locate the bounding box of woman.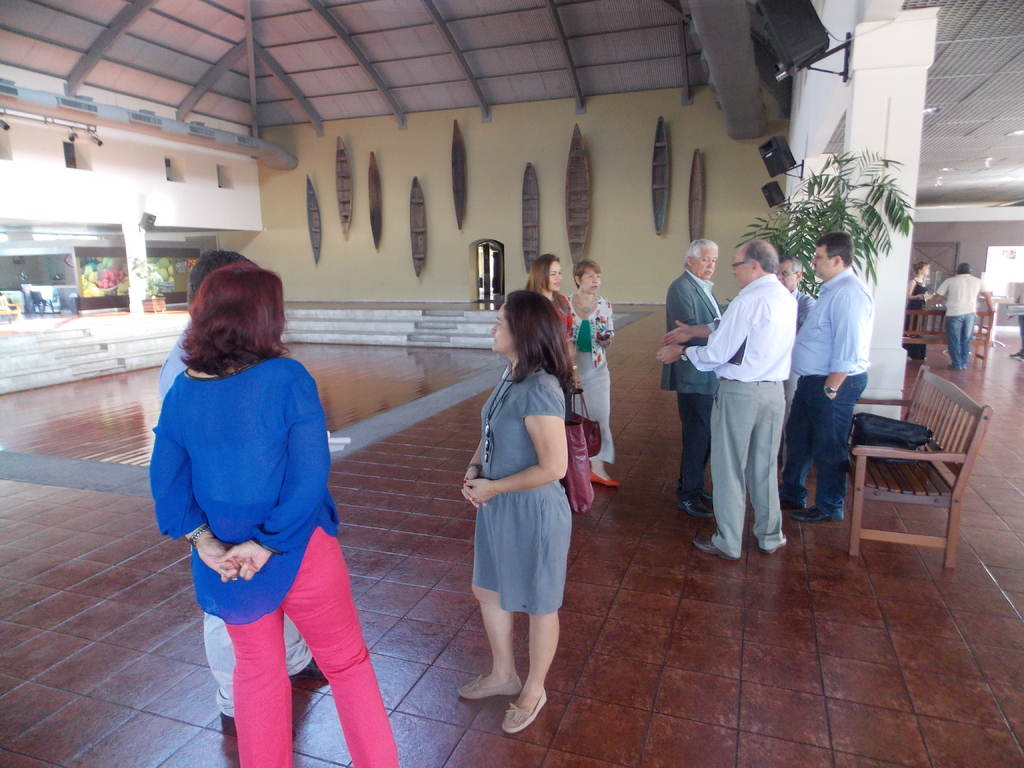
Bounding box: bbox=[521, 253, 582, 425].
